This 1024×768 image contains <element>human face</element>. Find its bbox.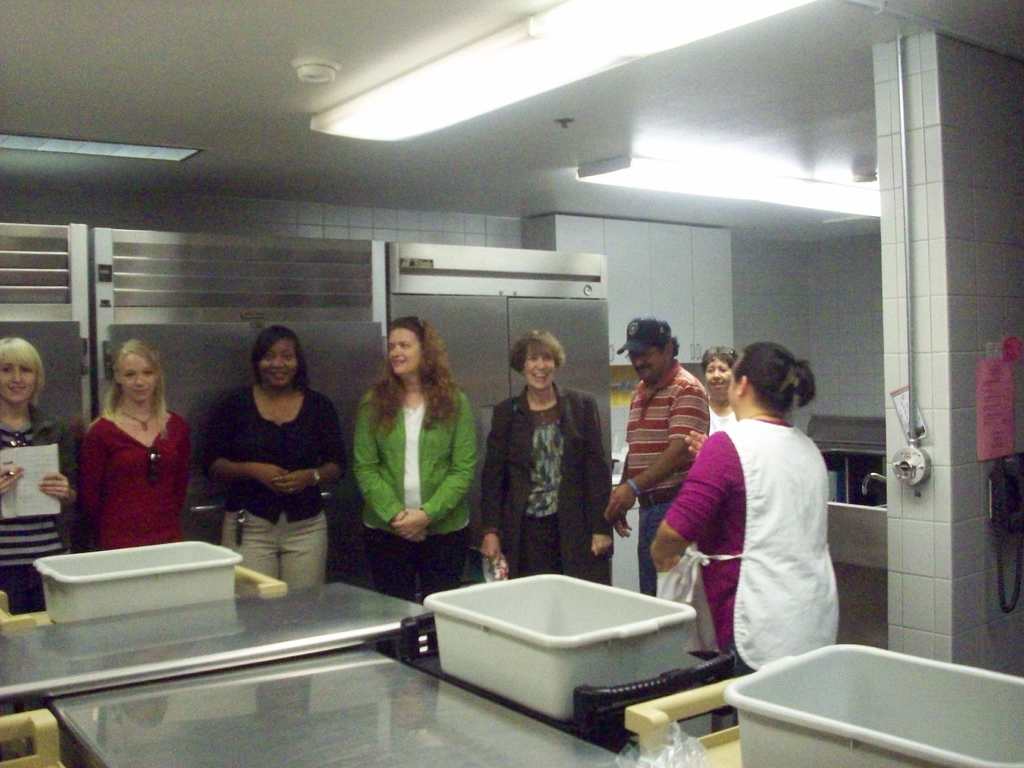
(628,347,666,380).
